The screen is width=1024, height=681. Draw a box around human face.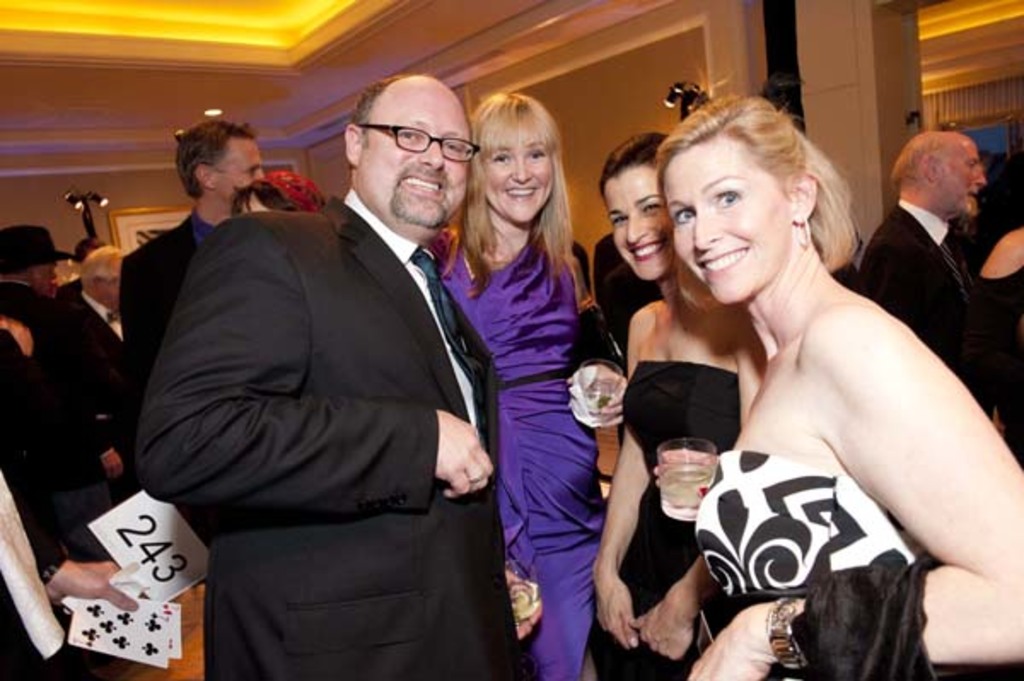
l=664, t=137, r=799, b=306.
